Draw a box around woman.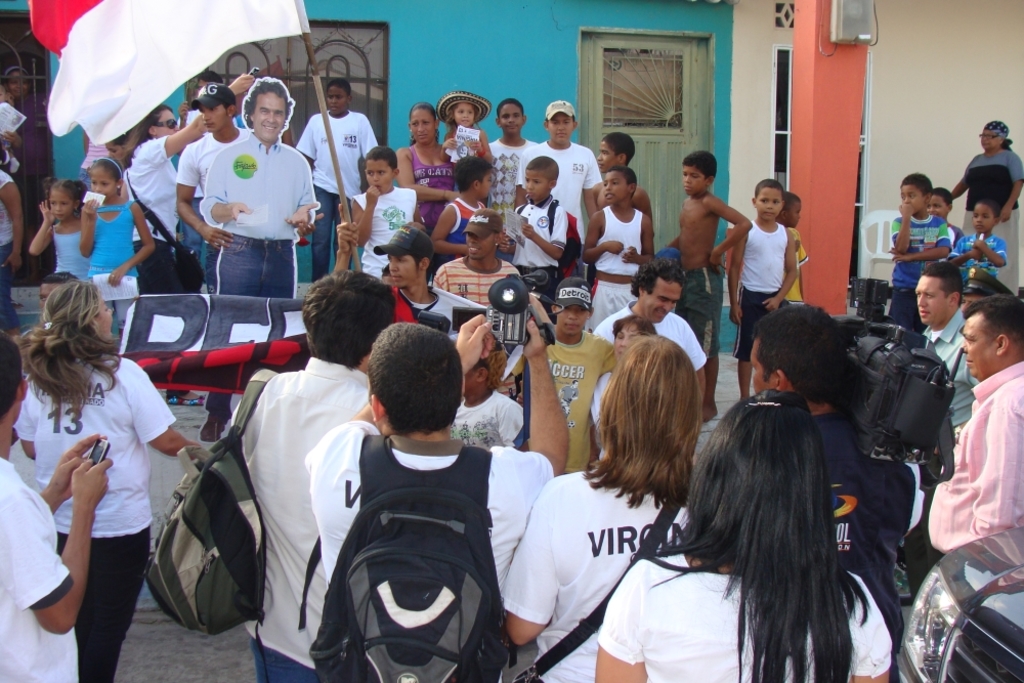
rect(502, 334, 707, 682).
